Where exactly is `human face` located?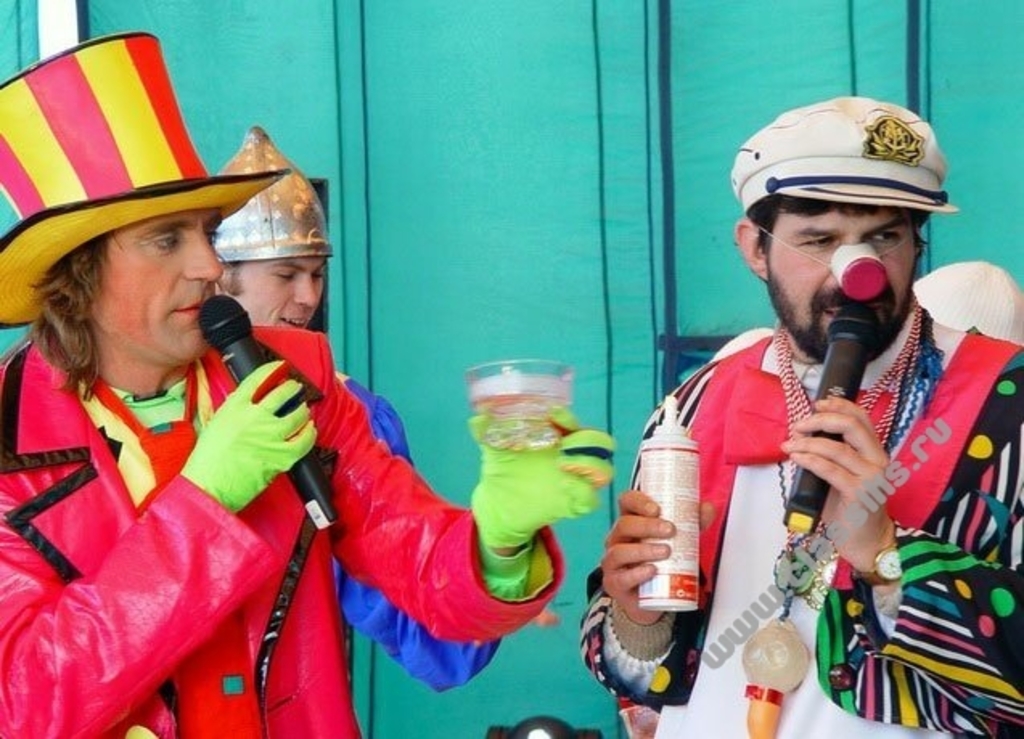
Its bounding box is bbox=[225, 241, 333, 334].
